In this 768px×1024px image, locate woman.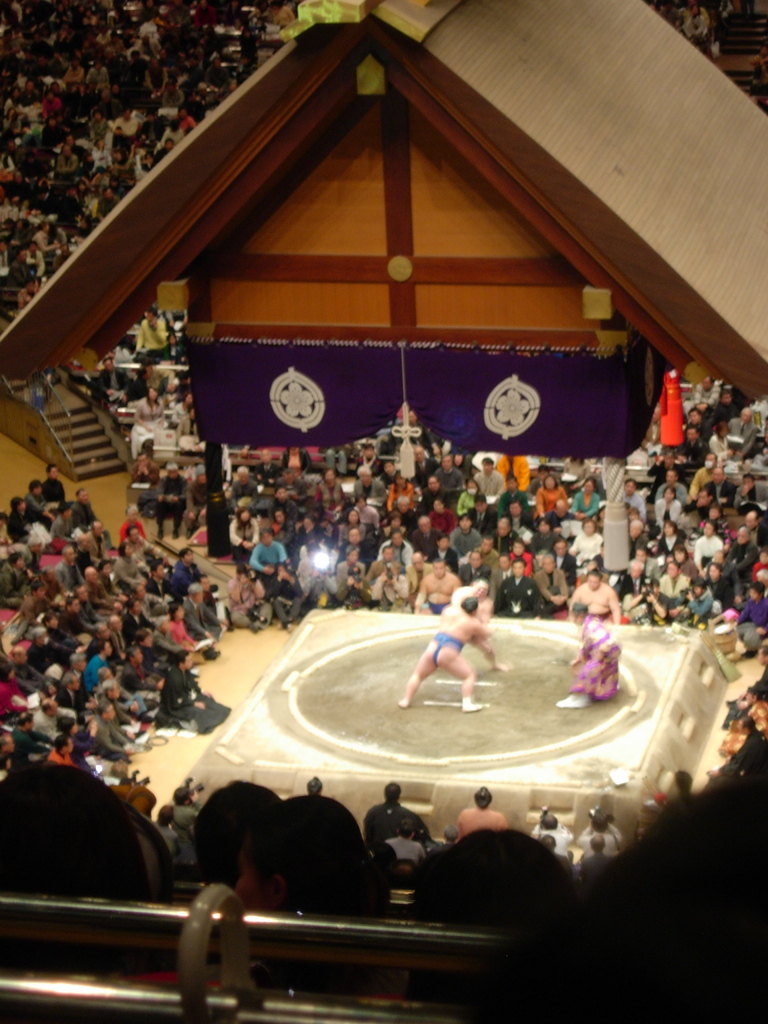
Bounding box: [x1=166, y1=603, x2=221, y2=657].
